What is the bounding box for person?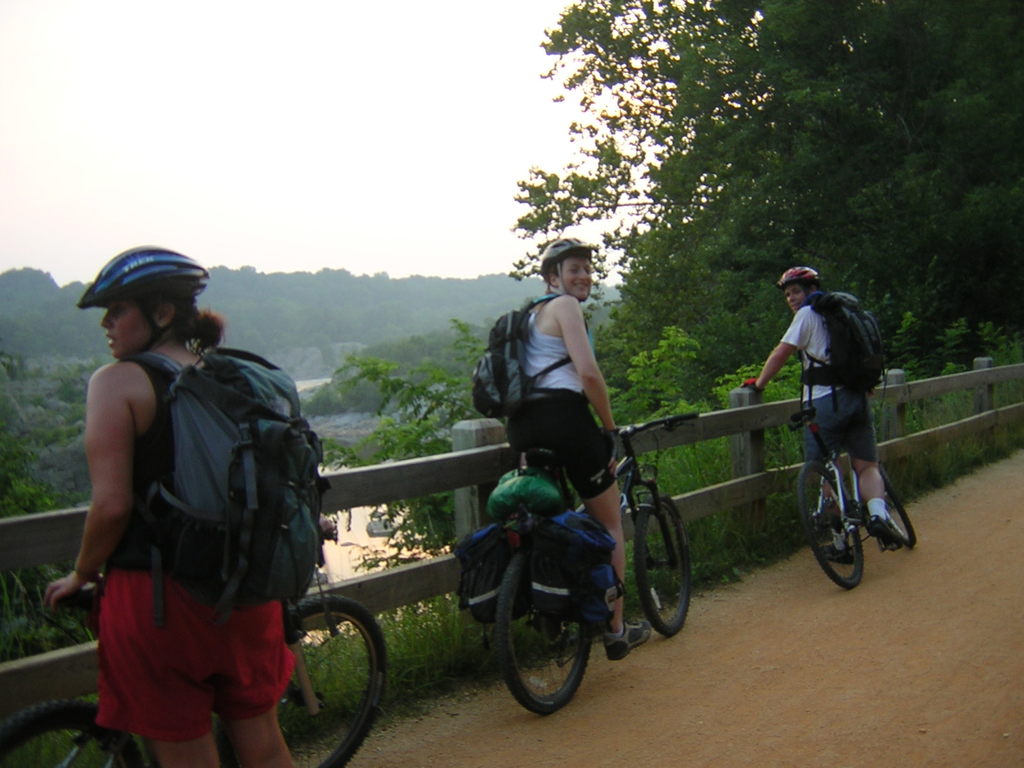
{"left": 42, "top": 237, "right": 297, "bottom": 767}.
